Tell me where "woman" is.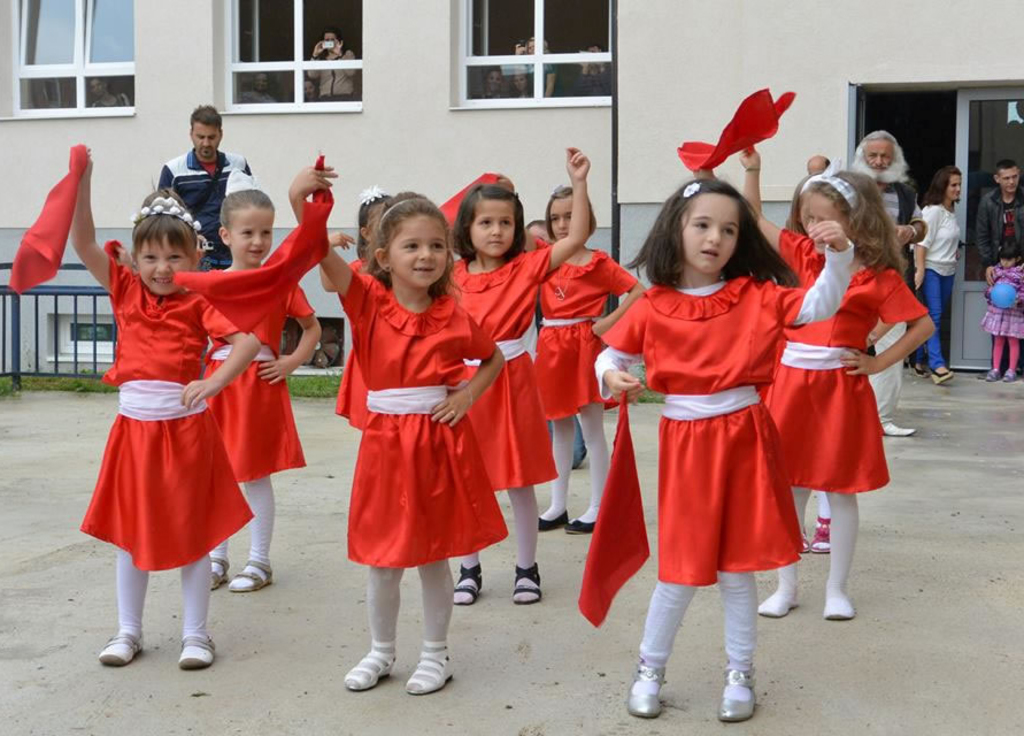
"woman" is at crop(909, 166, 965, 385).
